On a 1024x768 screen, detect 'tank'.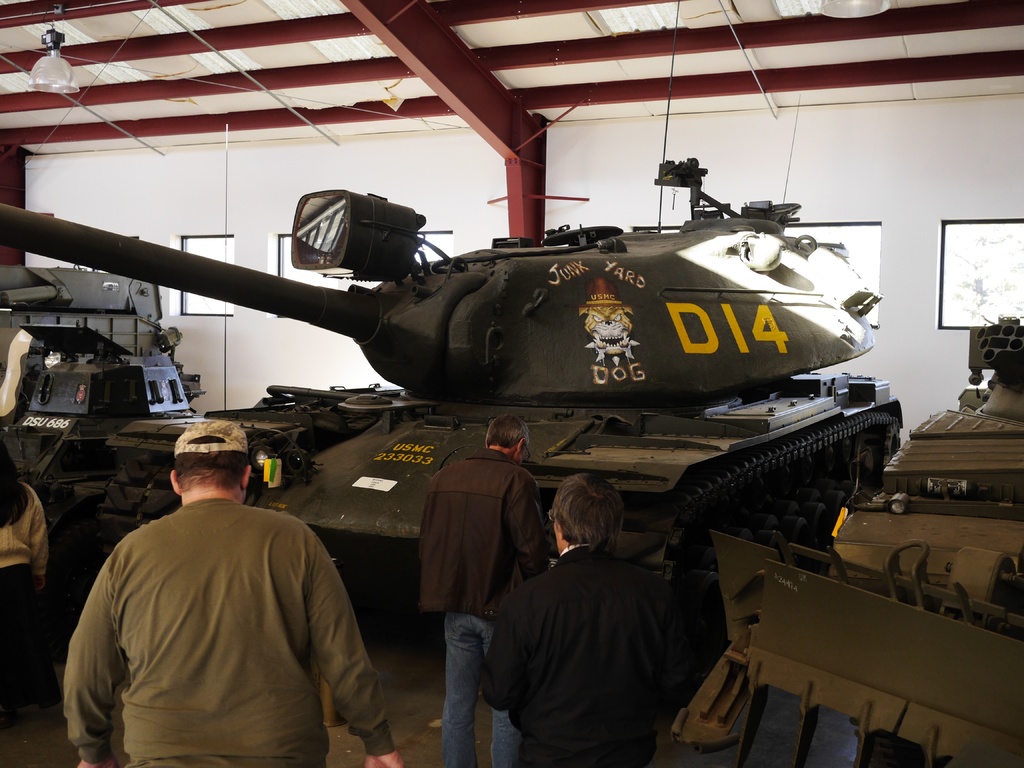
673 317 1023 767.
